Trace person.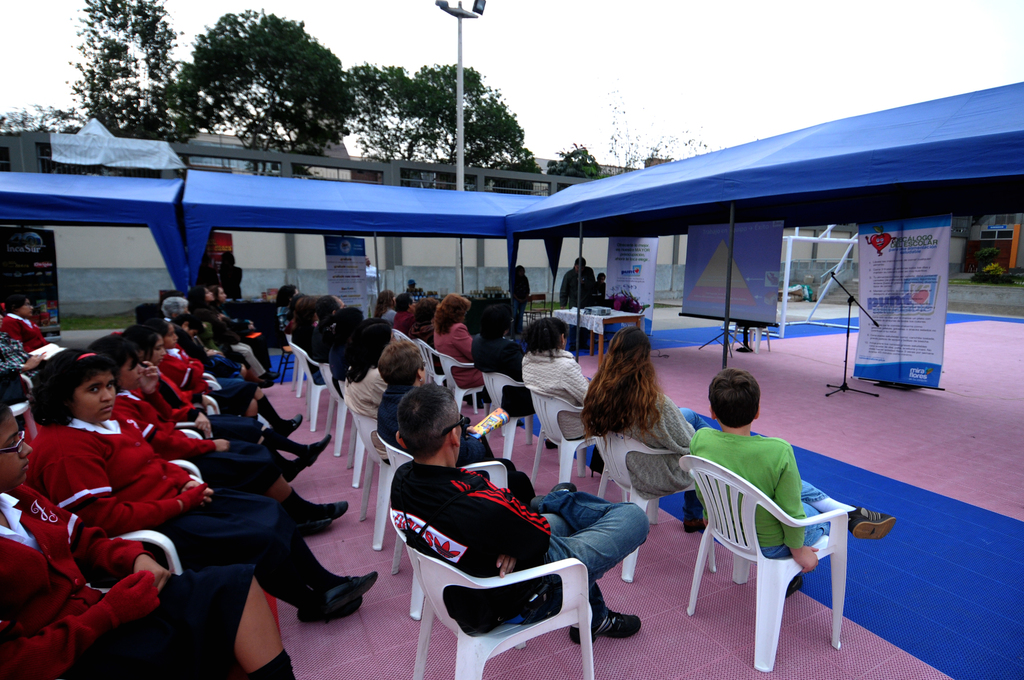
Traced to locate(404, 296, 444, 374).
